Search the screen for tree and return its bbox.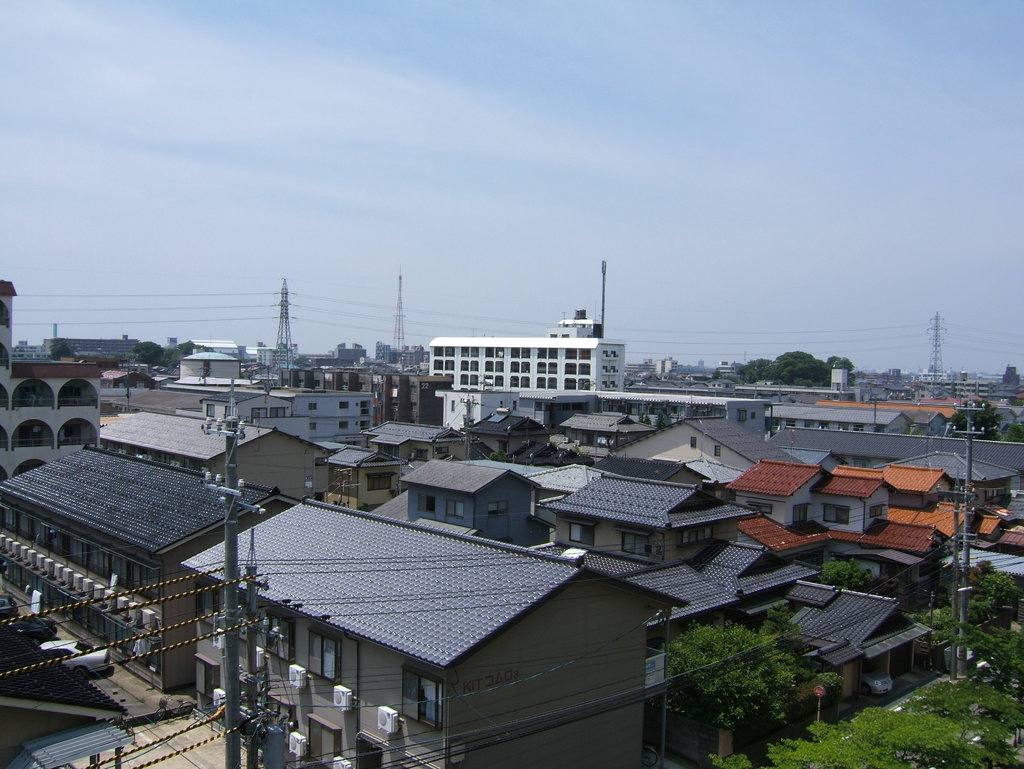
Found: l=1004, t=415, r=1023, b=446.
